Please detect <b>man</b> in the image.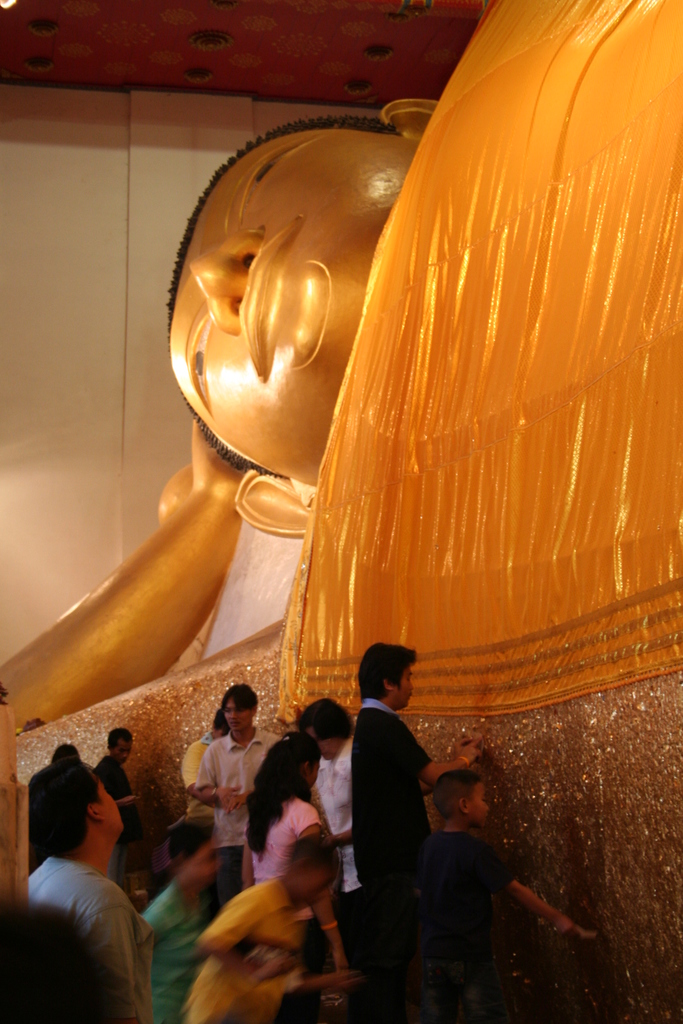
[left=197, top=678, right=284, bottom=910].
